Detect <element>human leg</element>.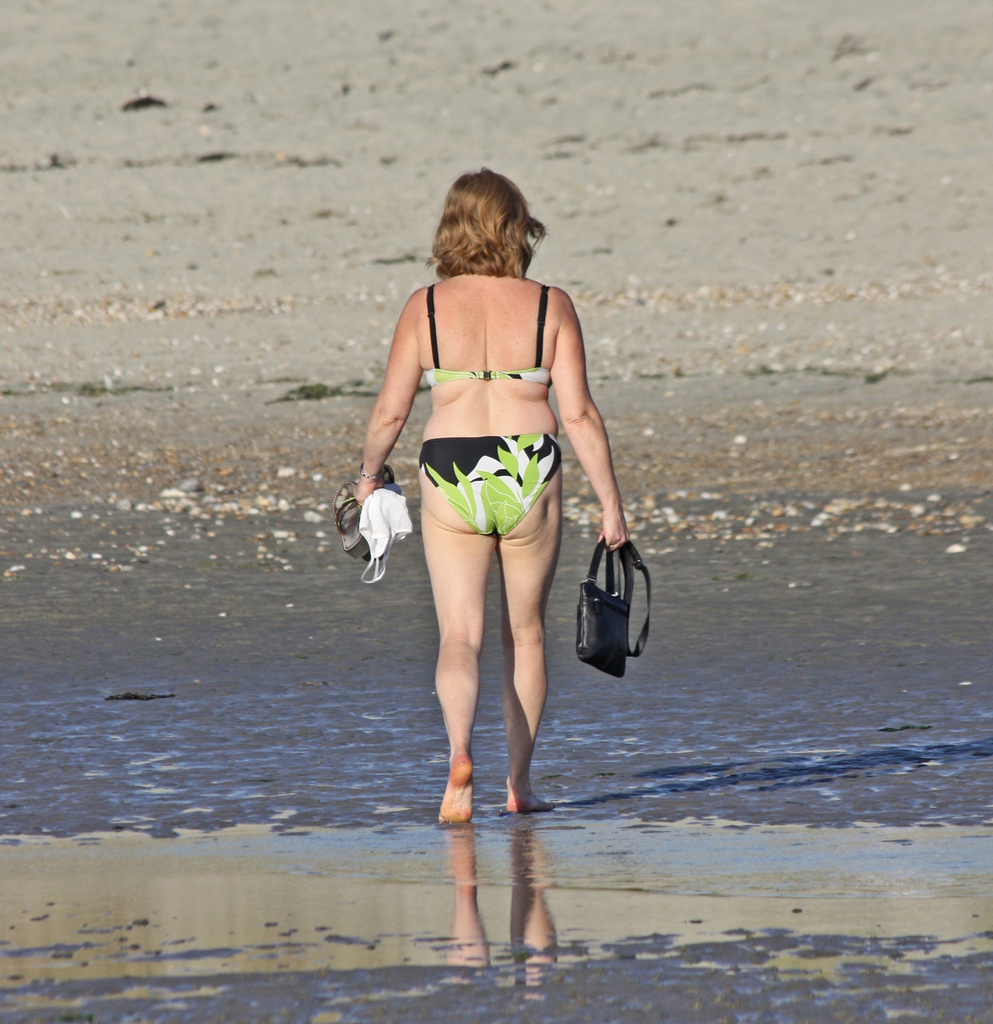
Detected at [left=501, top=477, right=561, bottom=817].
